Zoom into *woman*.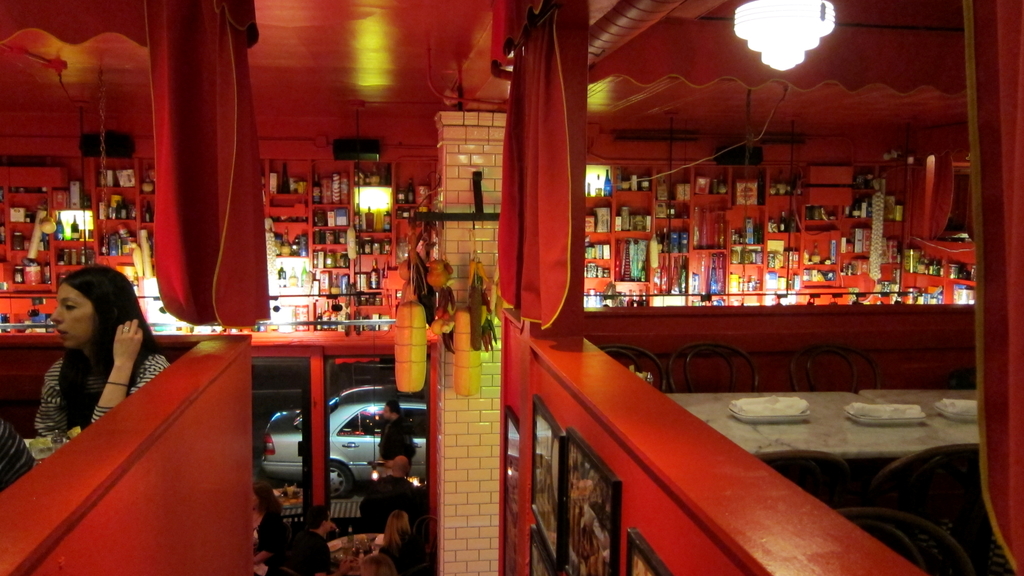
Zoom target: [22,259,151,449].
